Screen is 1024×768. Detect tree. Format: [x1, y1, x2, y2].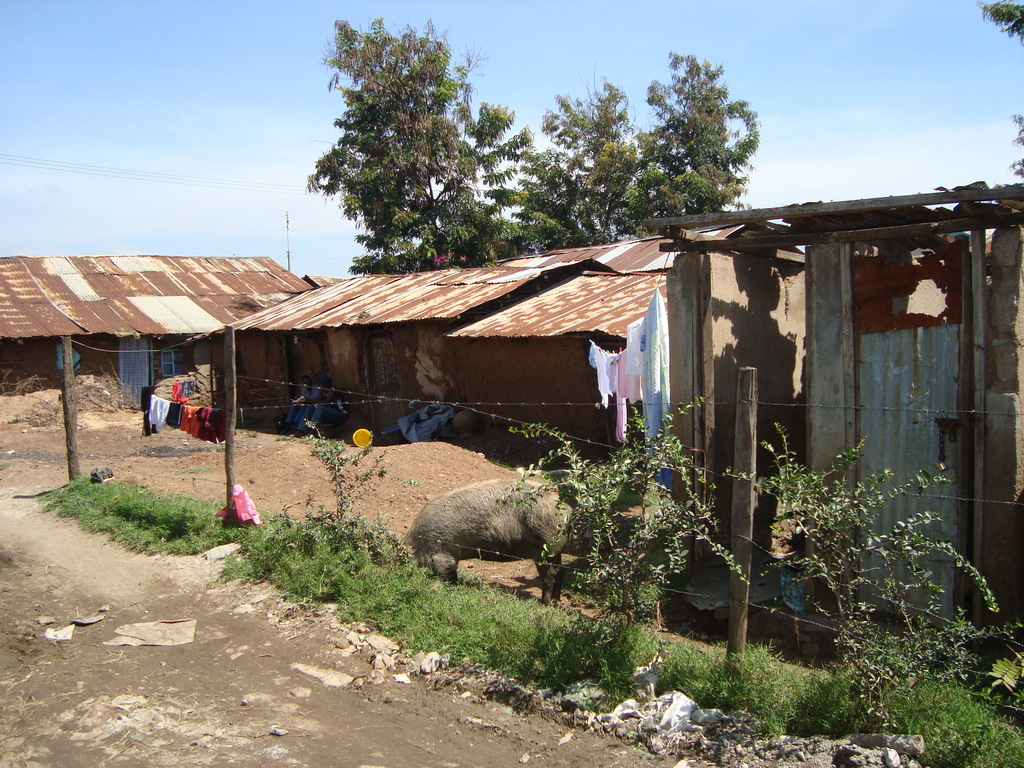
[298, 19, 762, 262].
